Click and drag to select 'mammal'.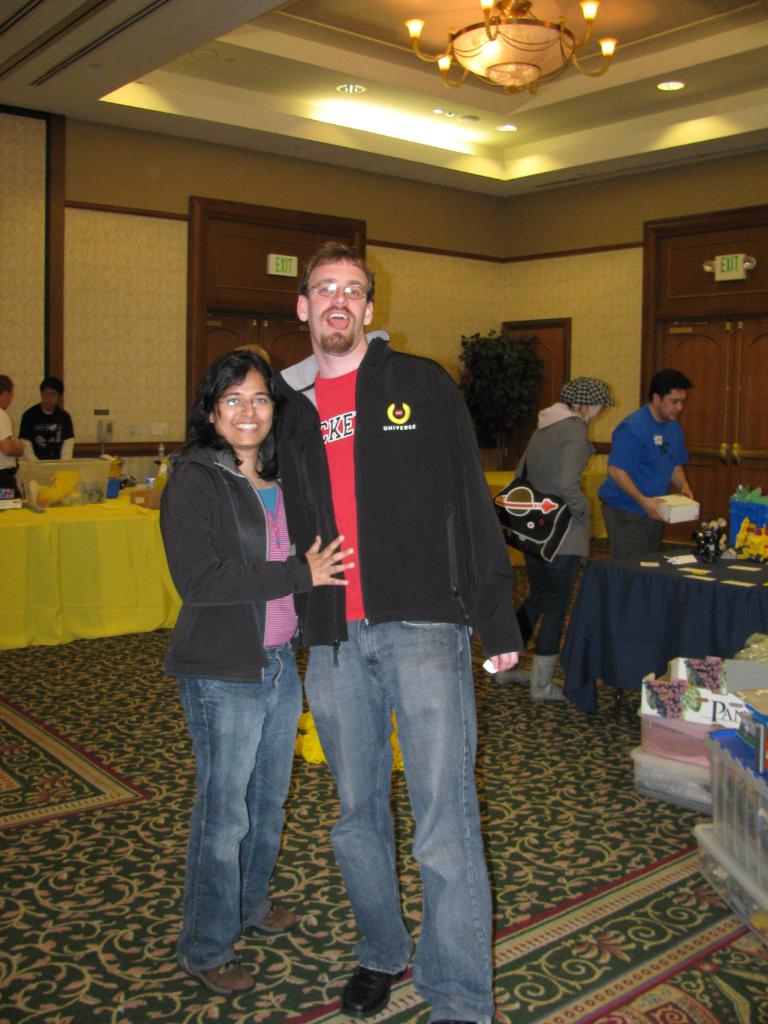
Selection: x1=24, y1=379, x2=76, y2=474.
